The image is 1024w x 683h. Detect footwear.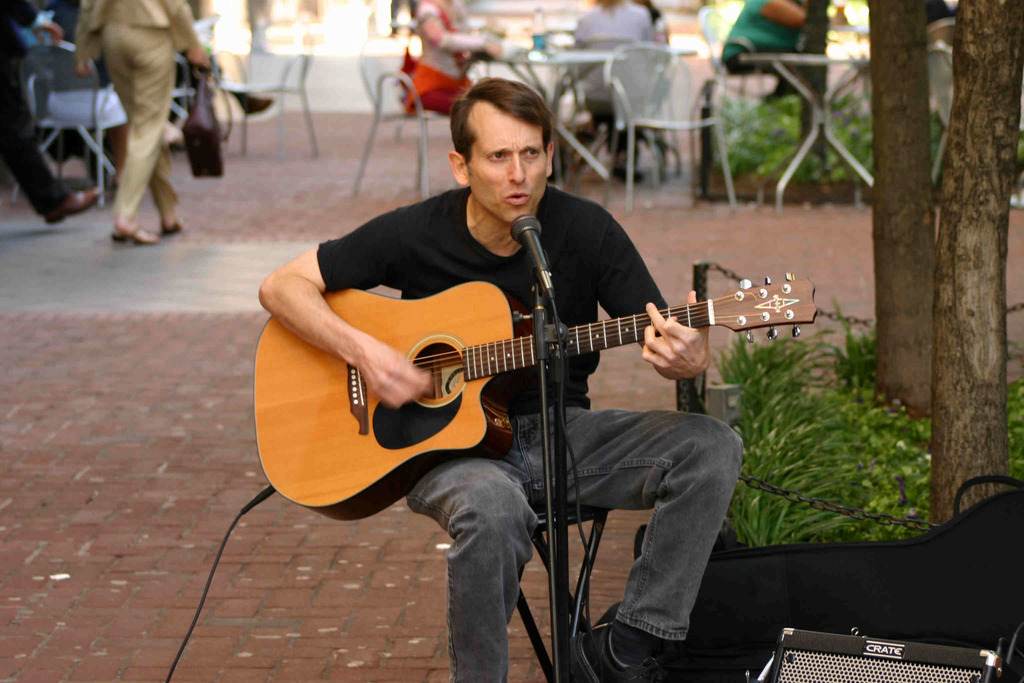
Detection: crop(44, 186, 102, 226).
